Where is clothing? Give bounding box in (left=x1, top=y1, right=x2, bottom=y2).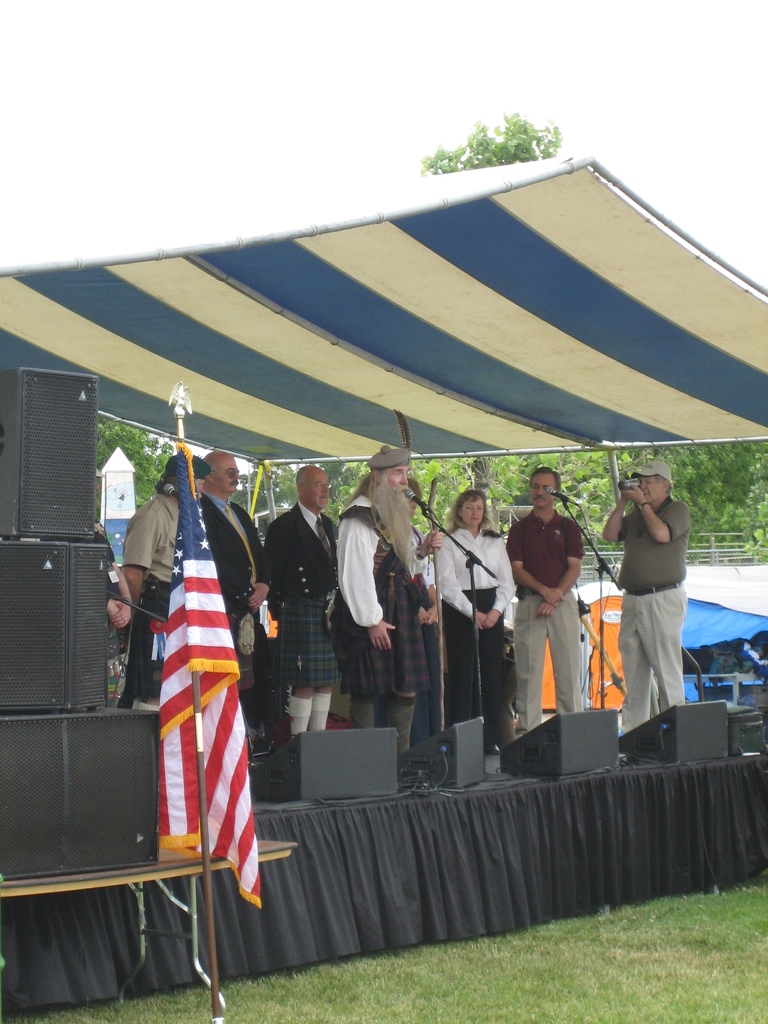
(left=615, top=493, right=685, bottom=728).
